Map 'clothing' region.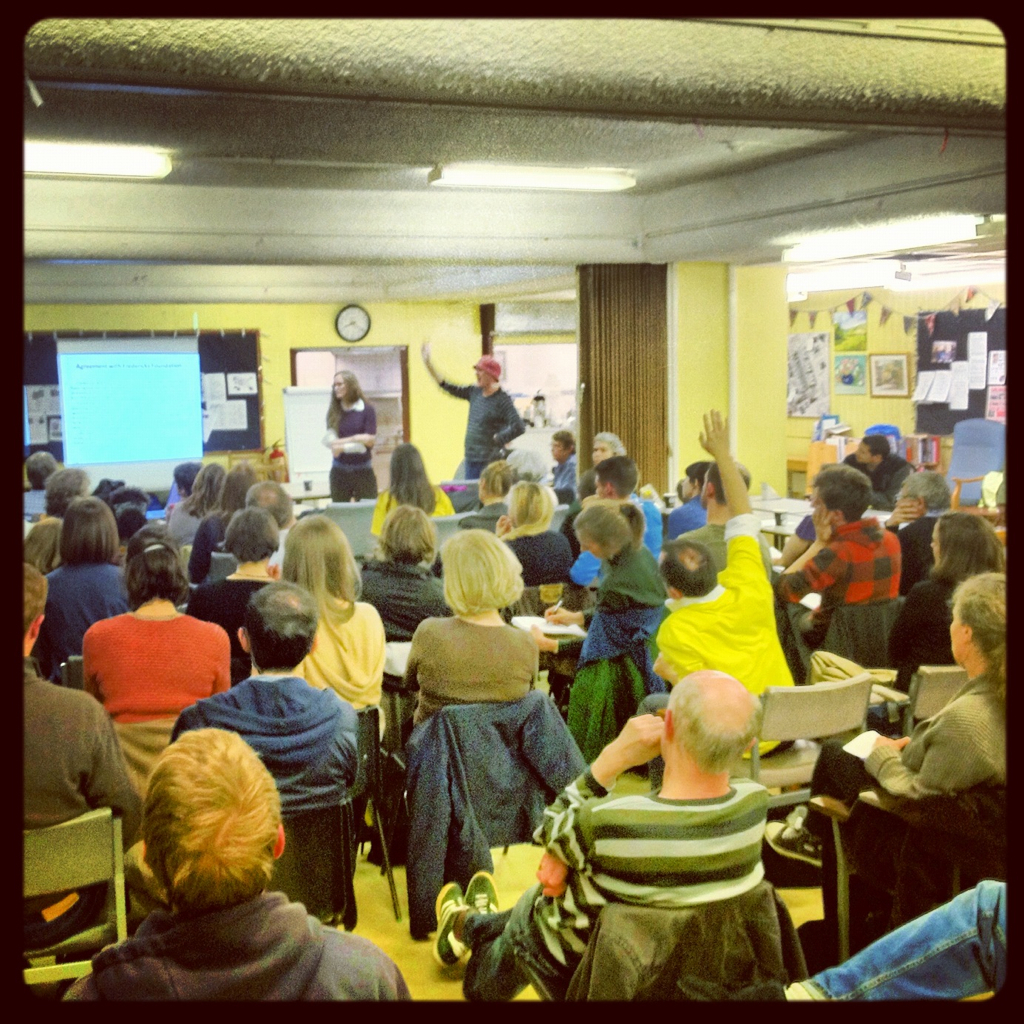
Mapped to box=[16, 526, 64, 576].
